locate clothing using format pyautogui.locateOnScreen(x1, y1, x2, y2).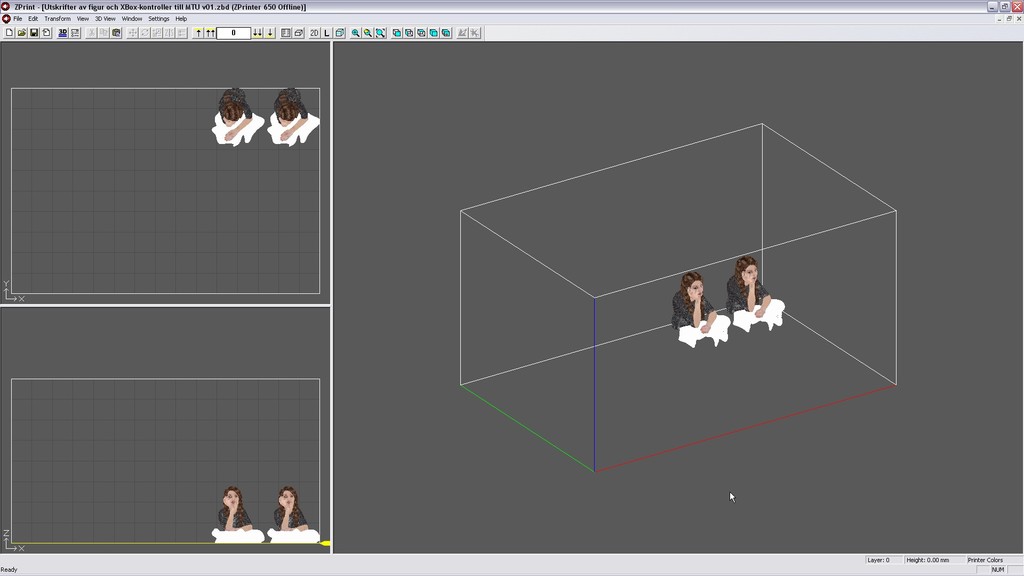
pyautogui.locateOnScreen(666, 294, 715, 327).
